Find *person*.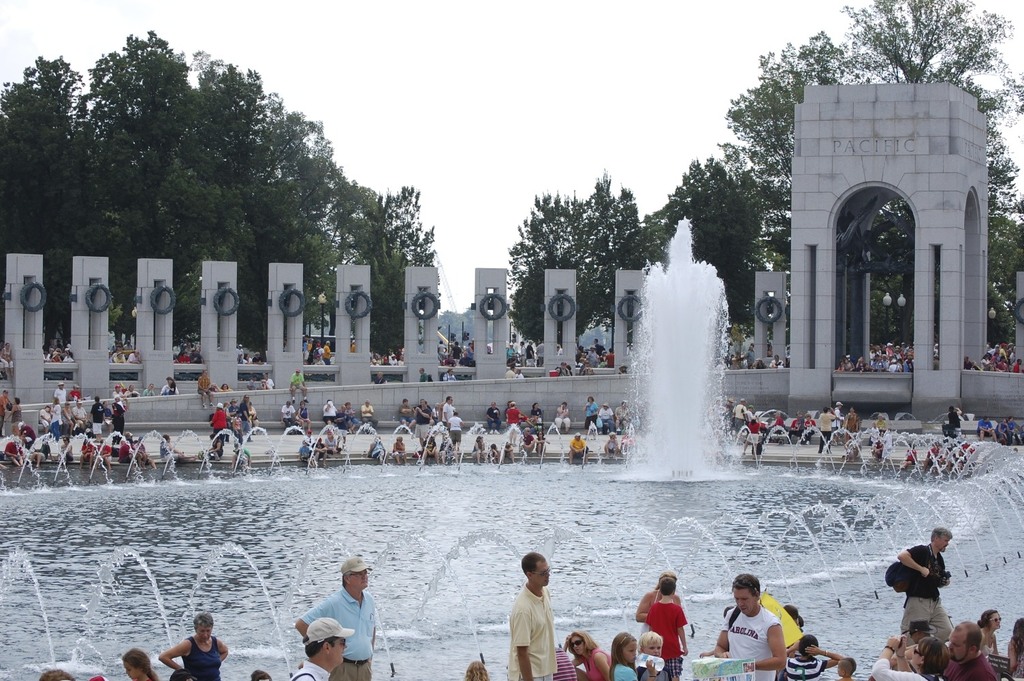
locate(581, 398, 600, 430).
